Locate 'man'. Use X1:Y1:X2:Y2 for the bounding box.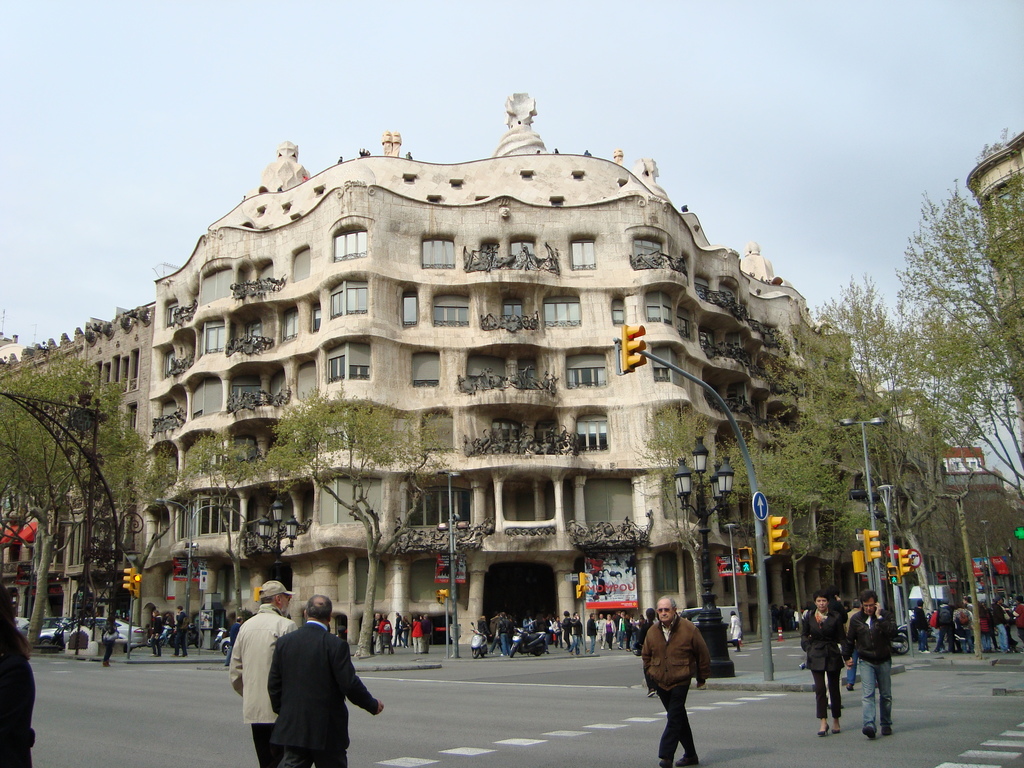
267:592:386:767.
